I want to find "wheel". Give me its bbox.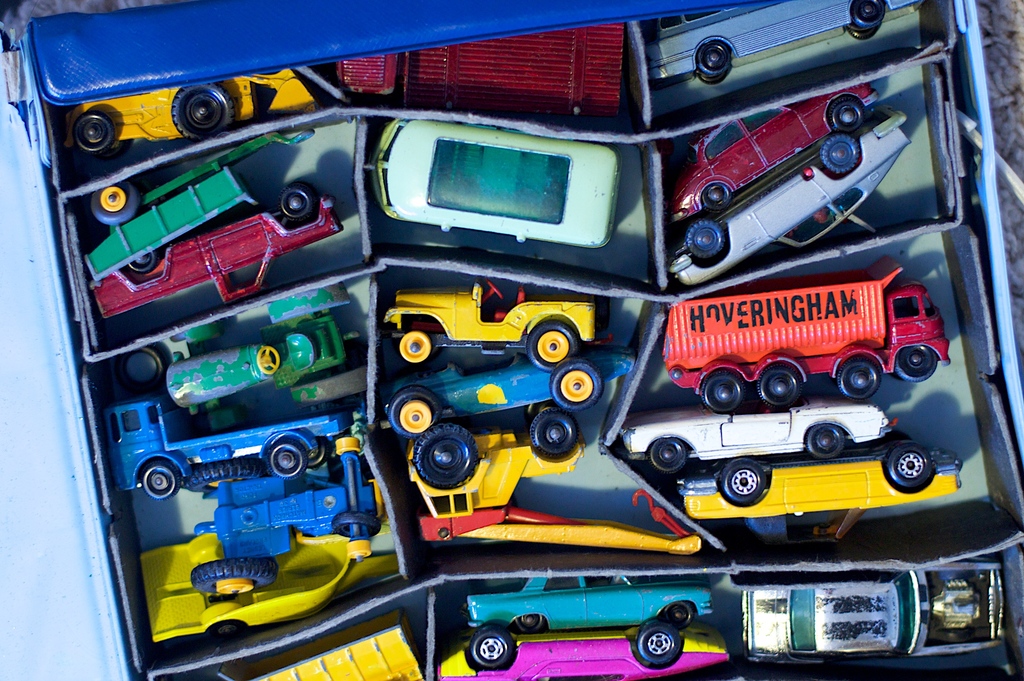
{"left": 467, "top": 630, "right": 511, "bottom": 667}.
